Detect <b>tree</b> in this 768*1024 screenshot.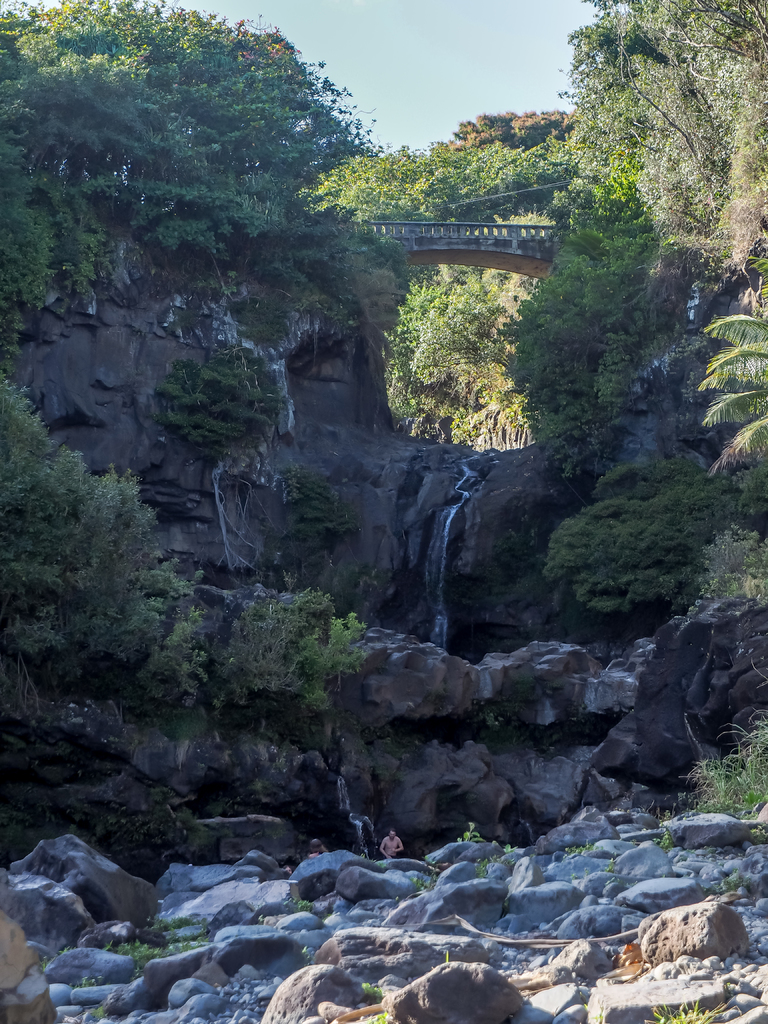
Detection: crop(302, 129, 577, 246).
